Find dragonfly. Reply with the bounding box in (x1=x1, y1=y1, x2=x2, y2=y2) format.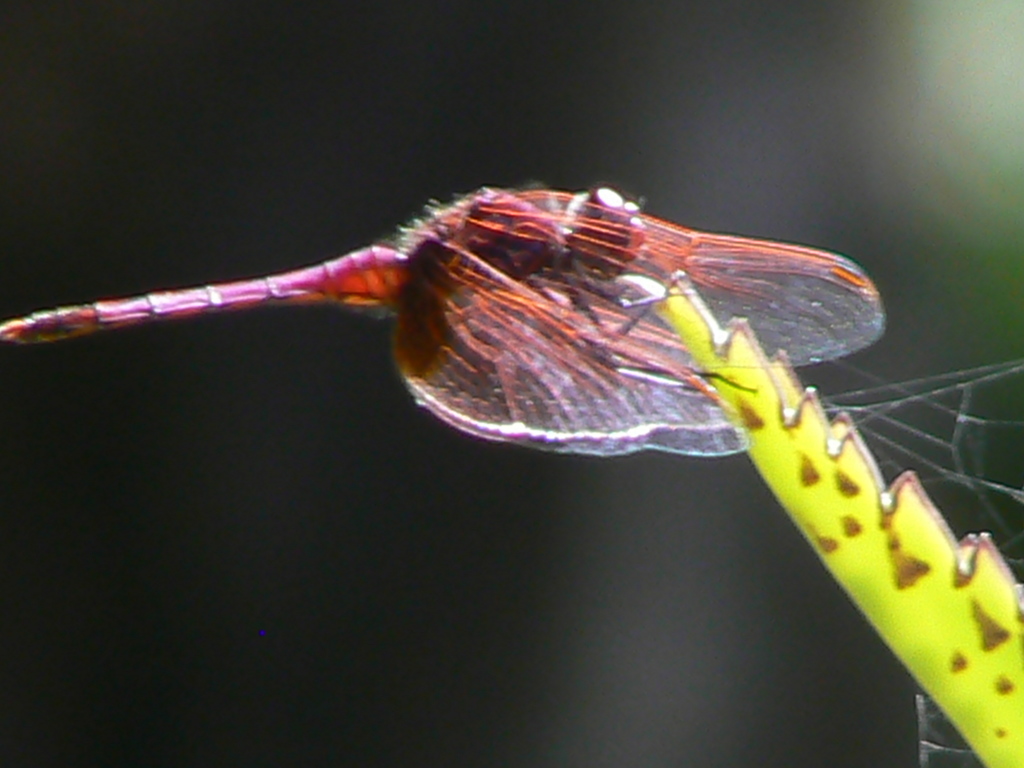
(x1=0, y1=180, x2=890, y2=461).
